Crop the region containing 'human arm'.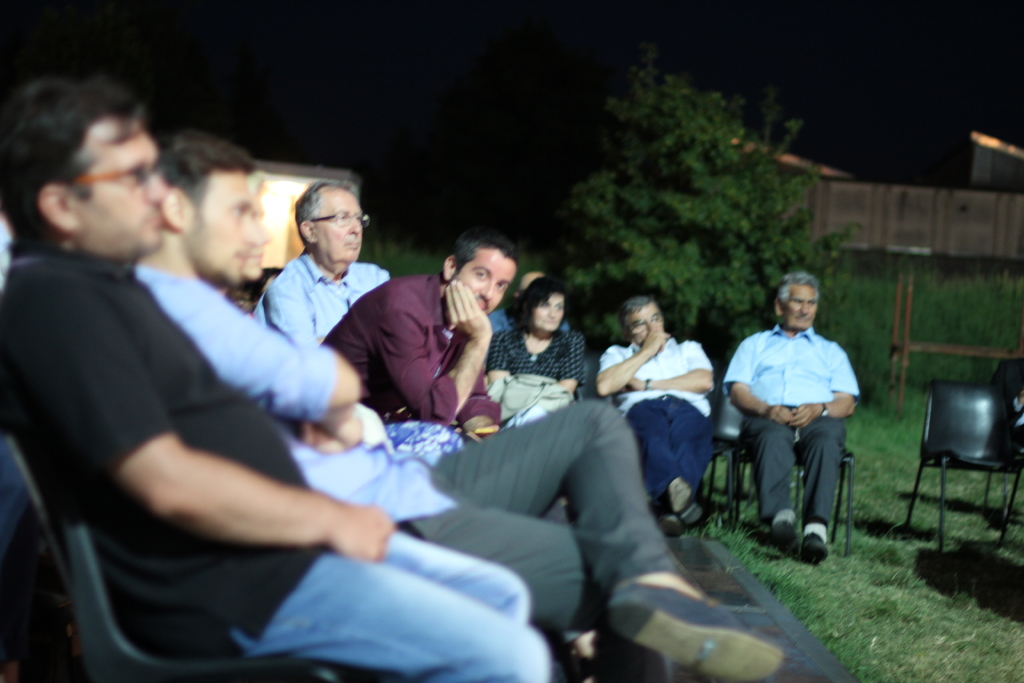
Crop region: bbox=[380, 283, 492, 424].
